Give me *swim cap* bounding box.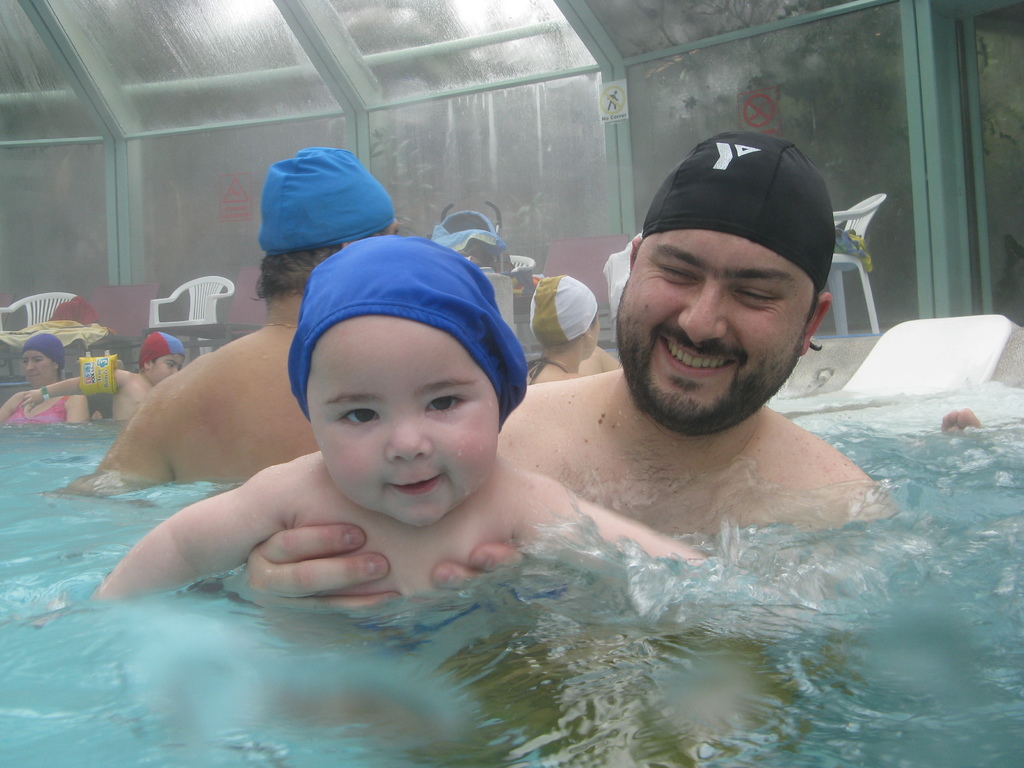
[x1=134, y1=329, x2=186, y2=367].
